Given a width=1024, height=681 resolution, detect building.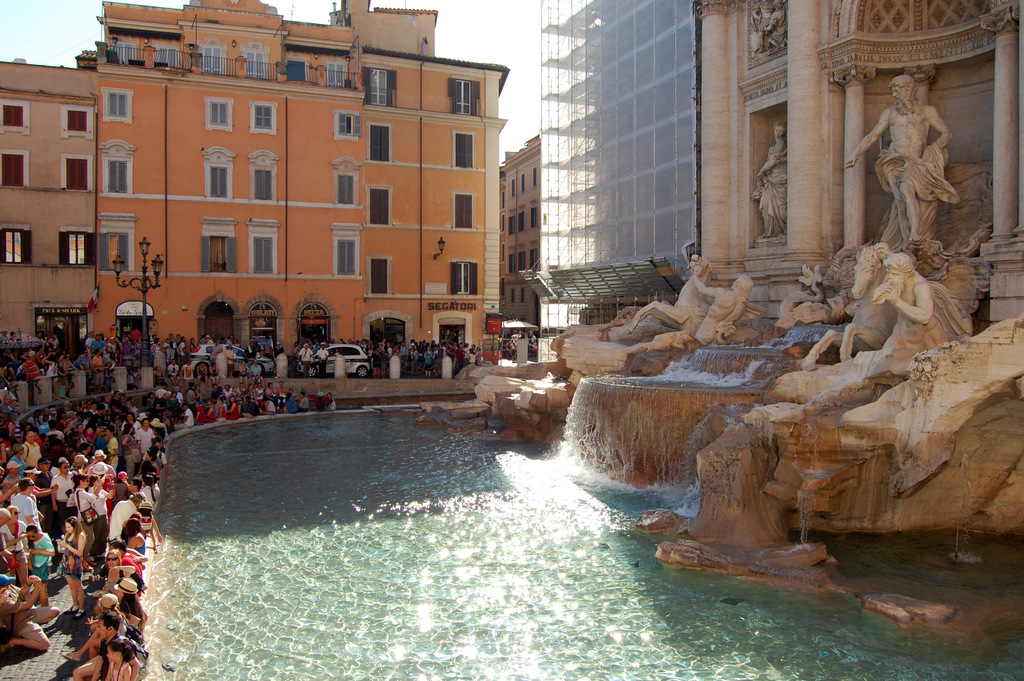
540,0,1023,571.
